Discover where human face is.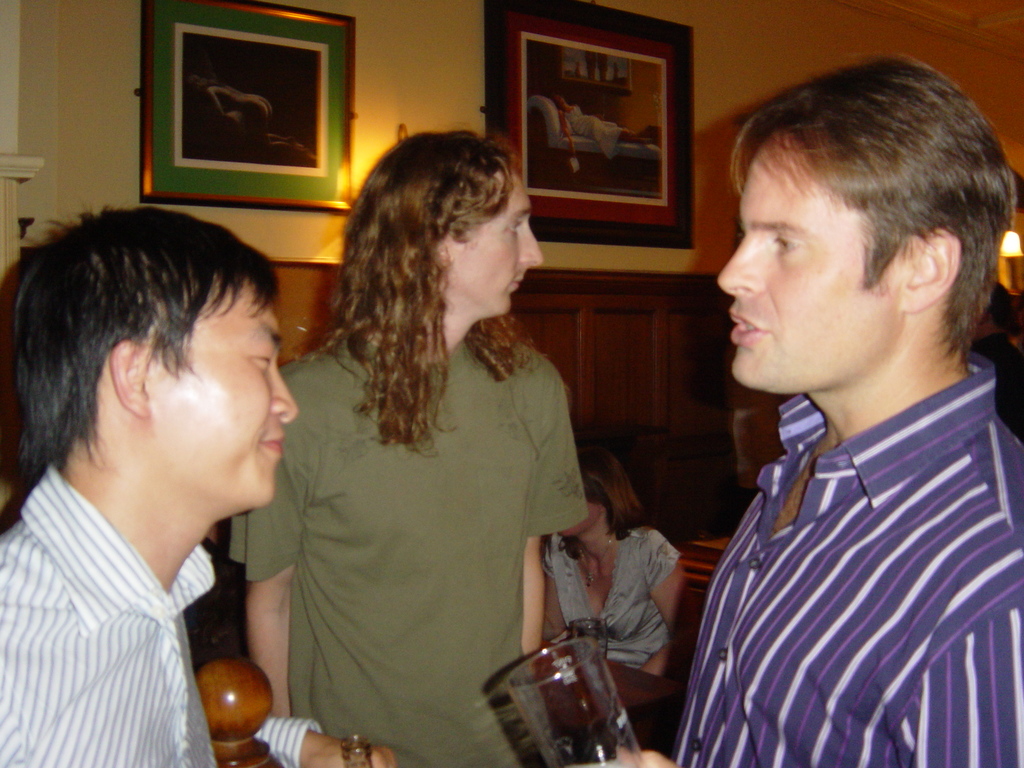
Discovered at [x1=557, y1=507, x2=605, y2=536].
